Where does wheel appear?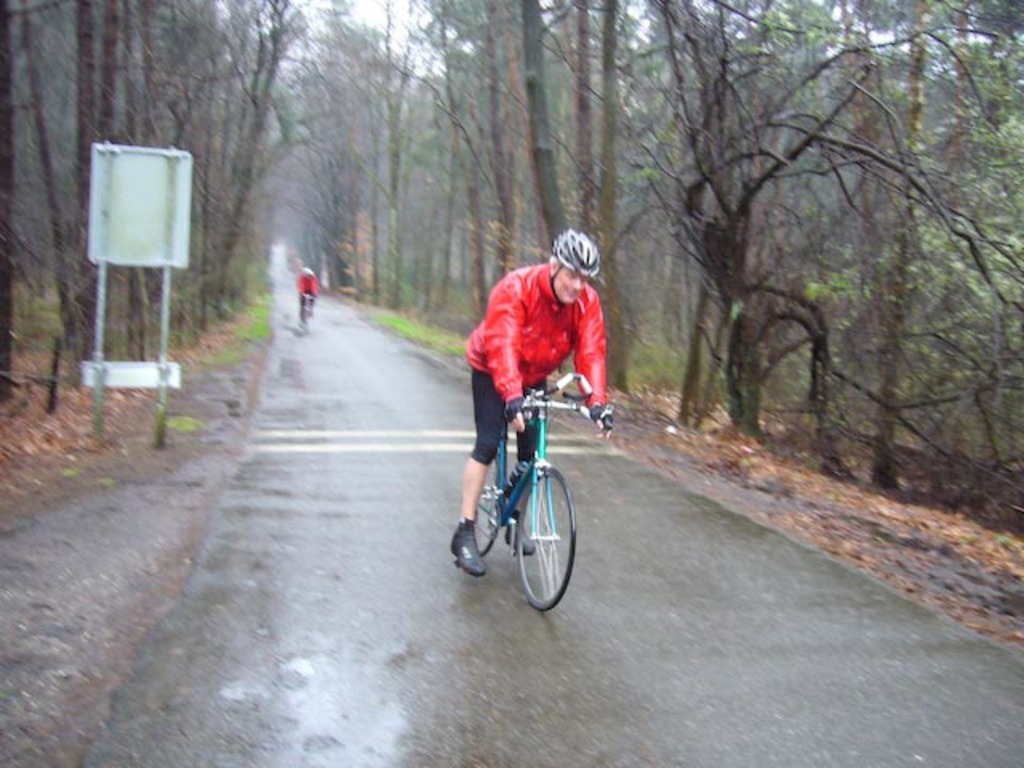
Appears at x1=461 y1=451 x2=514 y2=555.
